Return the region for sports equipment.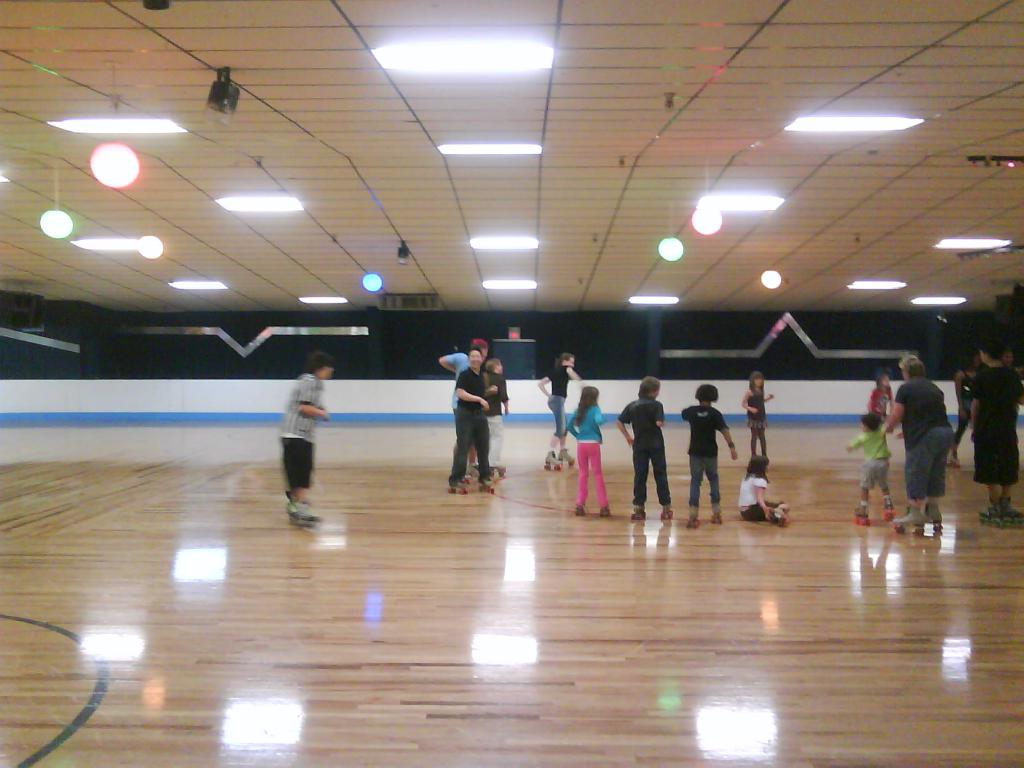
region(849, 505, 874, 531).
